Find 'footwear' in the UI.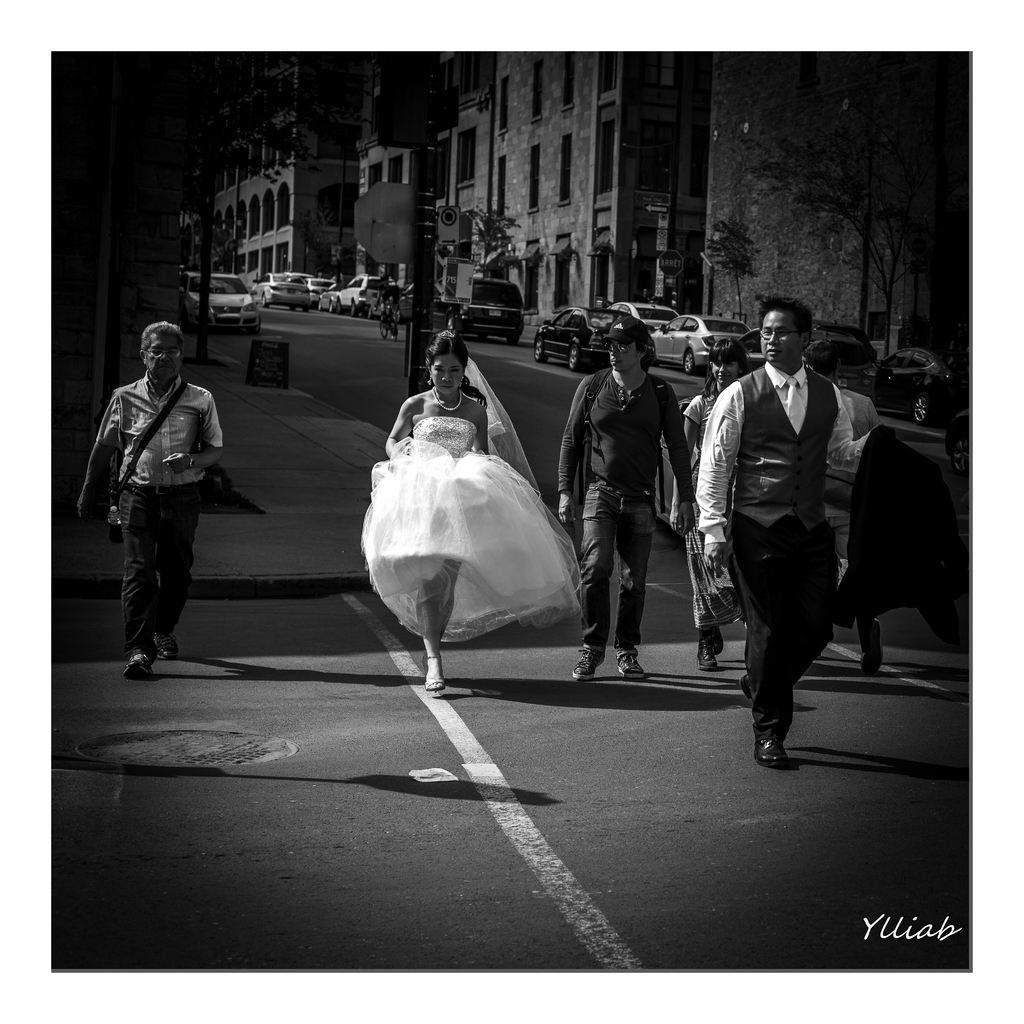
UI element at pyautogui.locateOnScreen(749, 736, 786, 767).
